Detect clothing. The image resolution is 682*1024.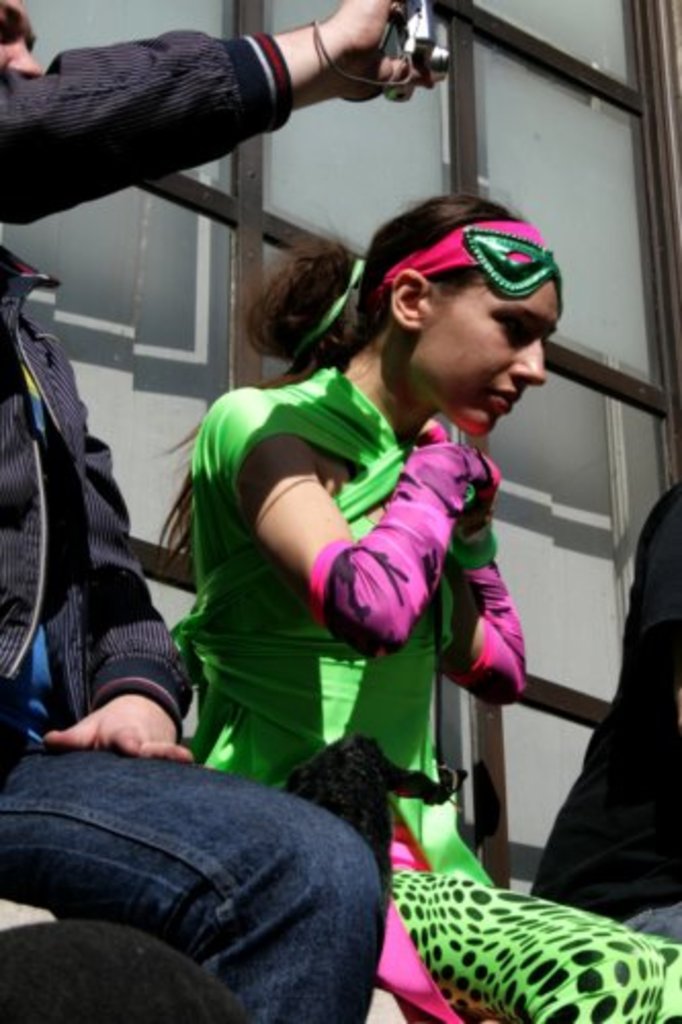
(left=184, top=354, right=680, bottom=1022).
